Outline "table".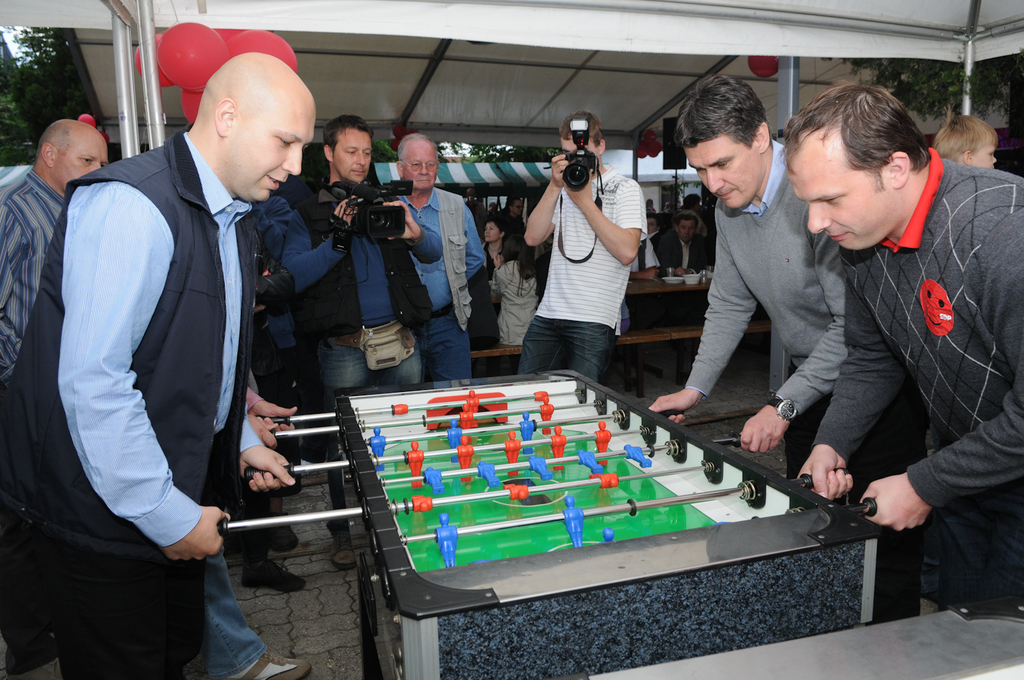
Outline: <region>618, 266, 754, 384</region>.
